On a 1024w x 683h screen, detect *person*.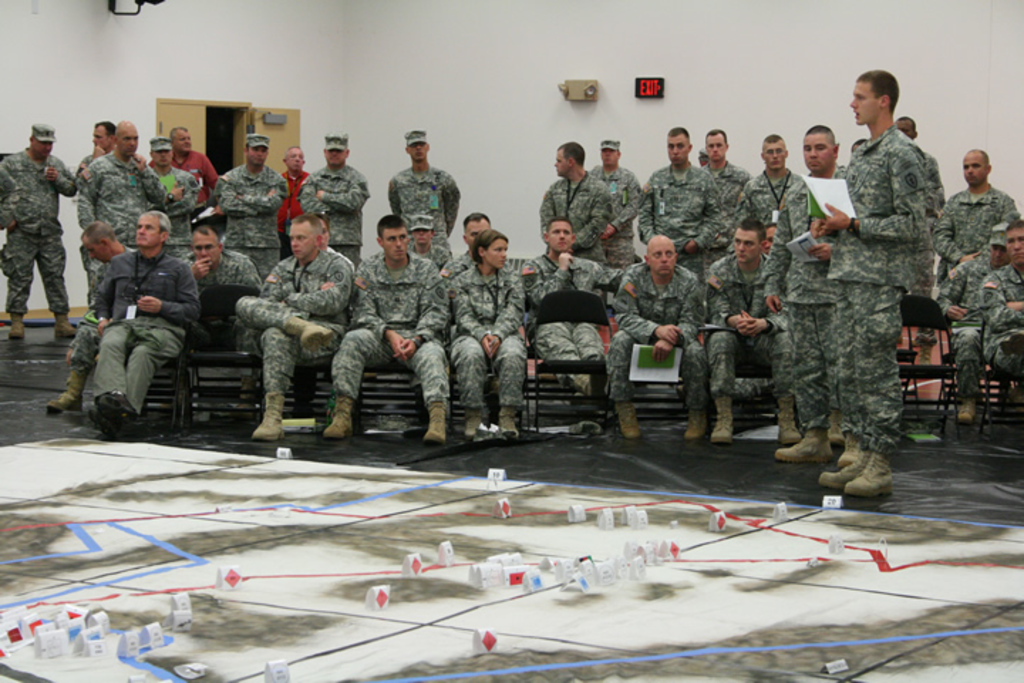
detection(942, 216, 1010, 425).
